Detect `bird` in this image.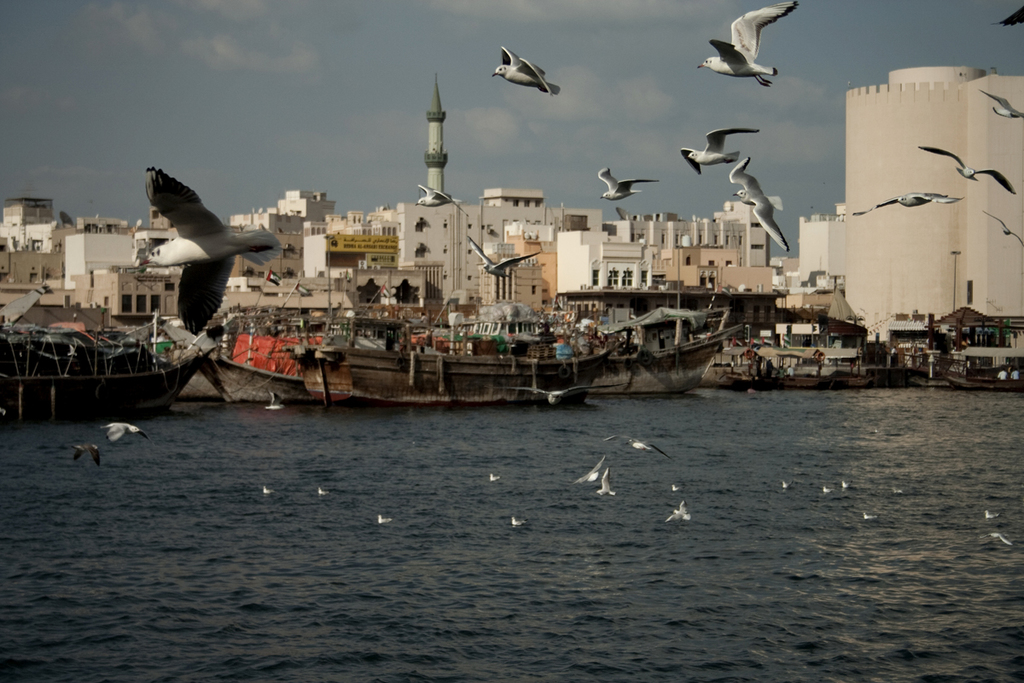
Detection: x1=492, y1=44, x2=559, y2=97.
